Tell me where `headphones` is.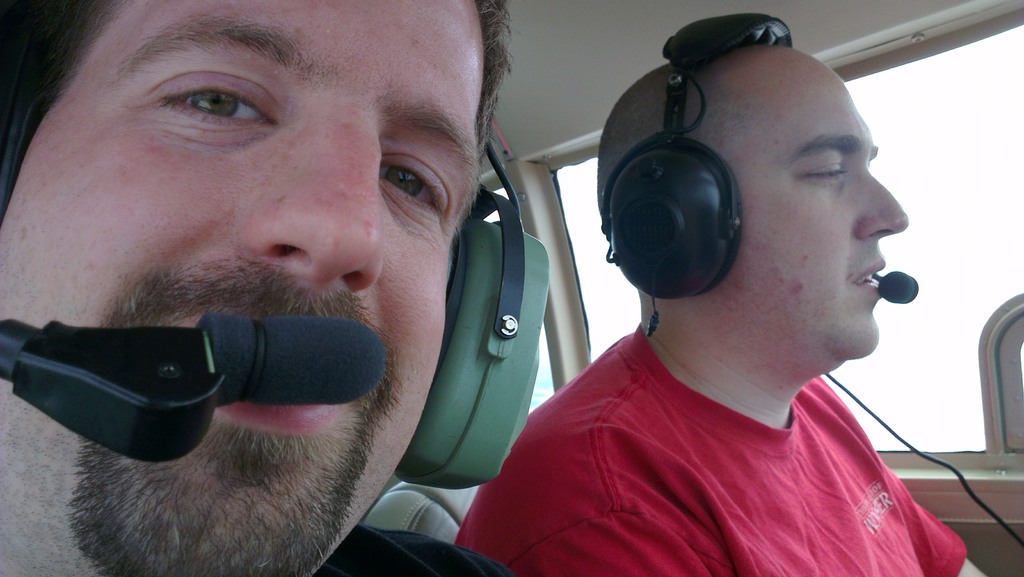
`headphones` is at (596, 6, 916, 305).
